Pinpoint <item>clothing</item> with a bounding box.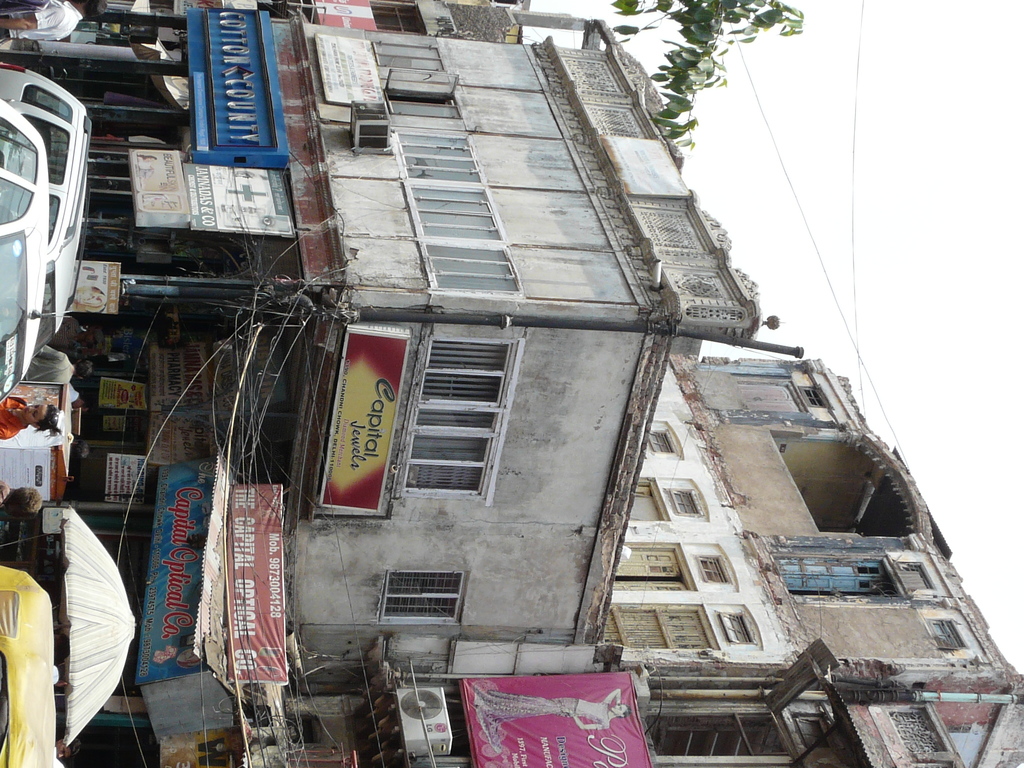
{"left": 26, "top": 344, "right": 74, "bottom": 381}.
